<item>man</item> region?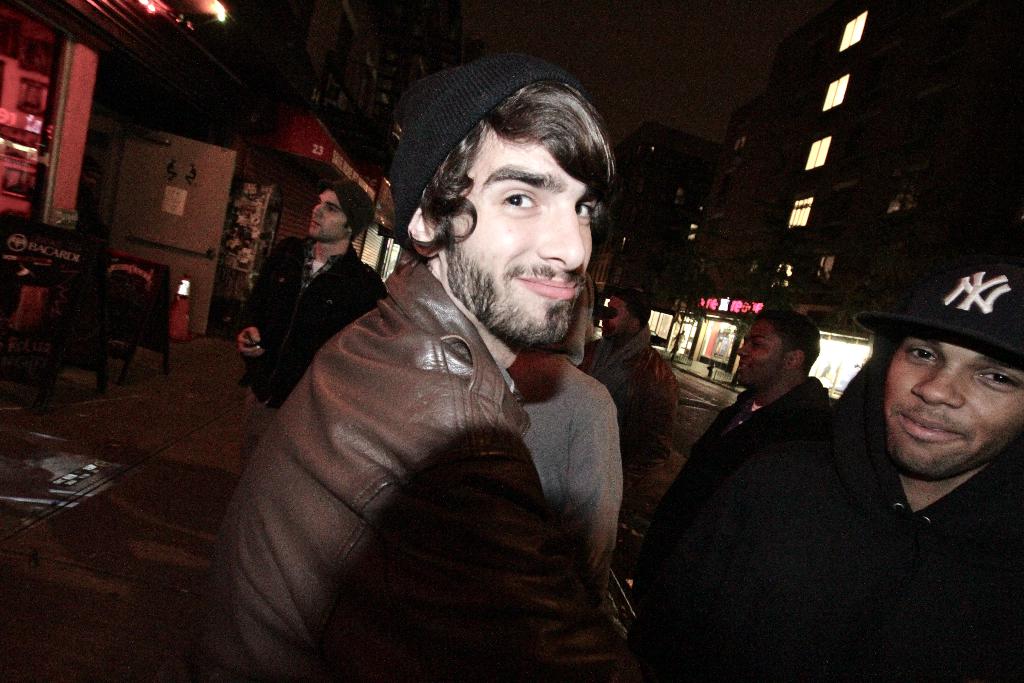
<box>584,286,678,587</box>
